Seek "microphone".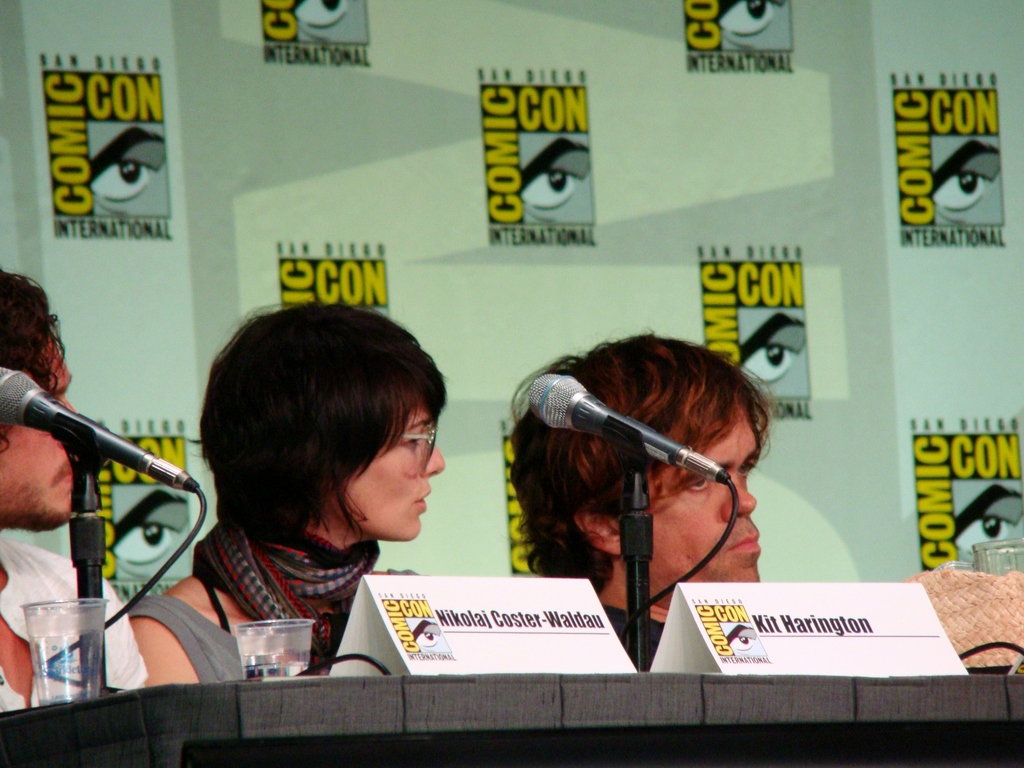
(left=6, top=358, right=190, bottom=660).
